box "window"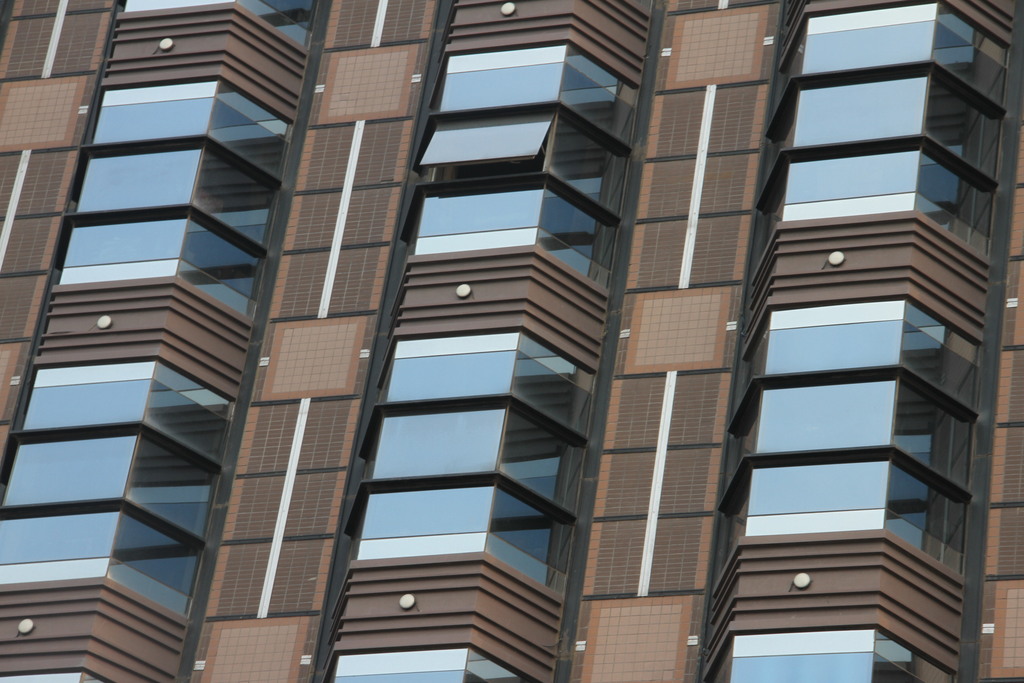
bbox(428, 39, 640, 148)
